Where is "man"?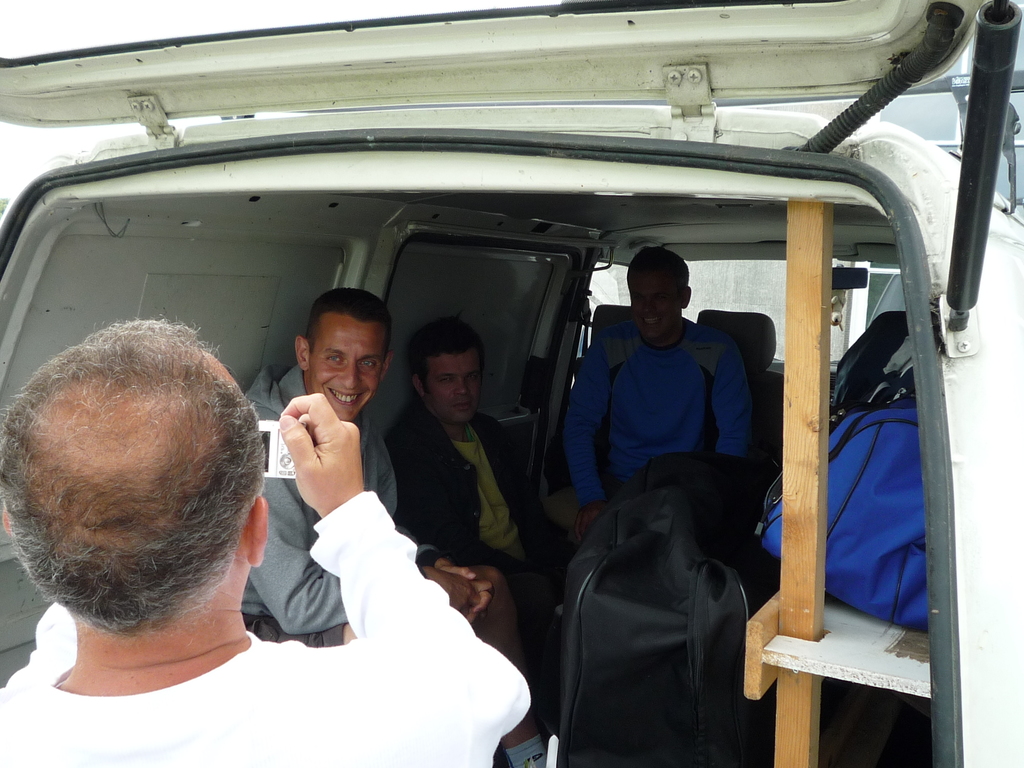
(left=0, top=309, right=535, bottom=767).
